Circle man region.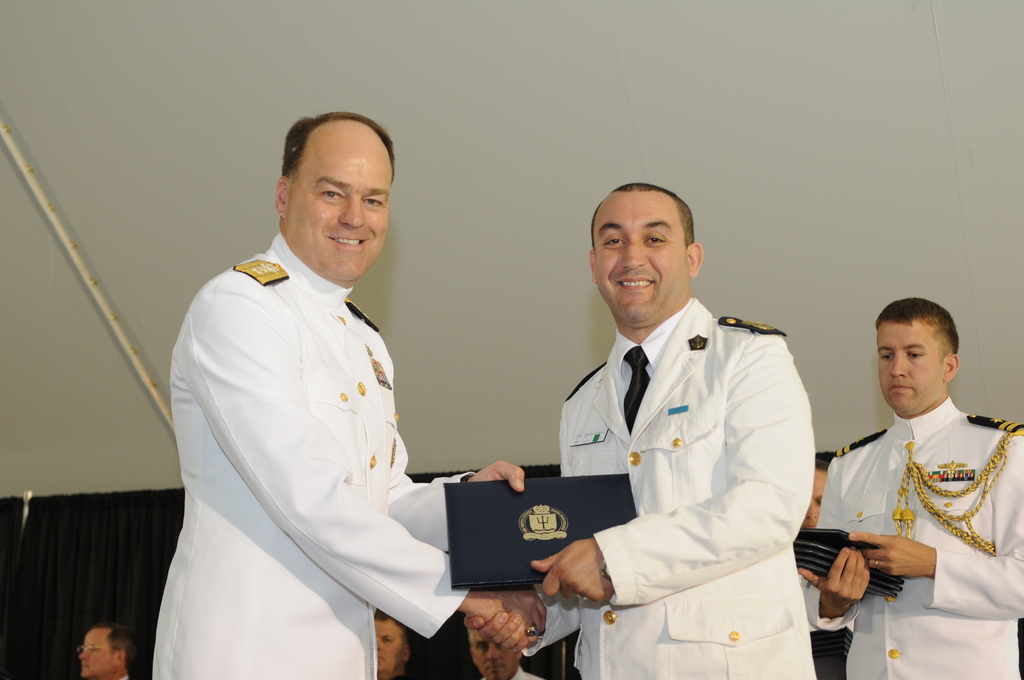
Region: BBox(787, 466, 854, 679).
